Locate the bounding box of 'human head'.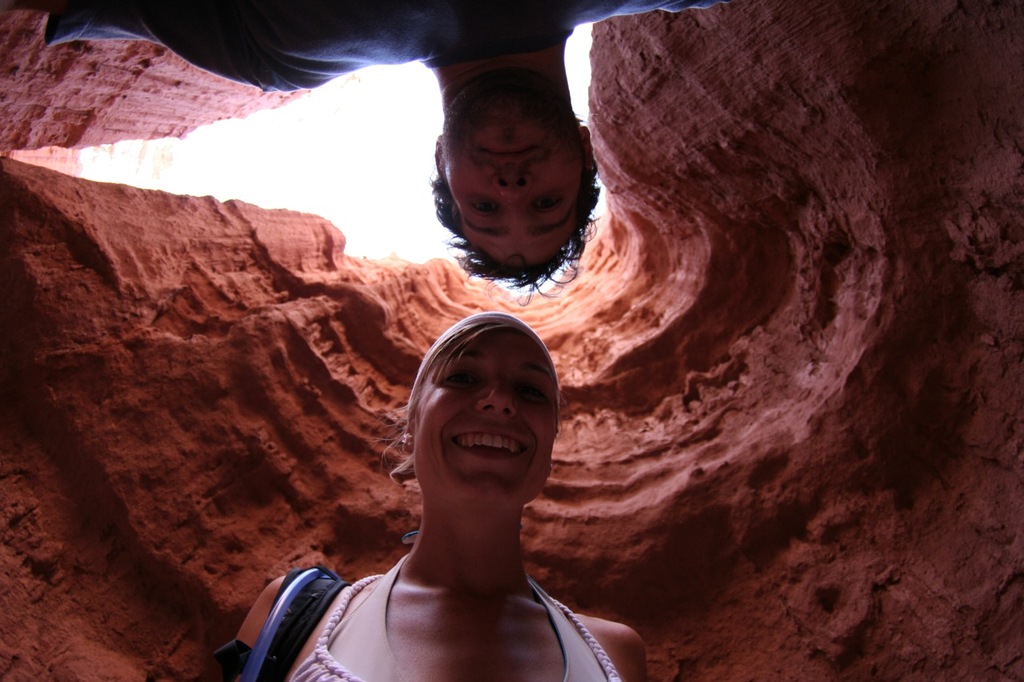
Bounding box: [431, 69, 594, 269].
